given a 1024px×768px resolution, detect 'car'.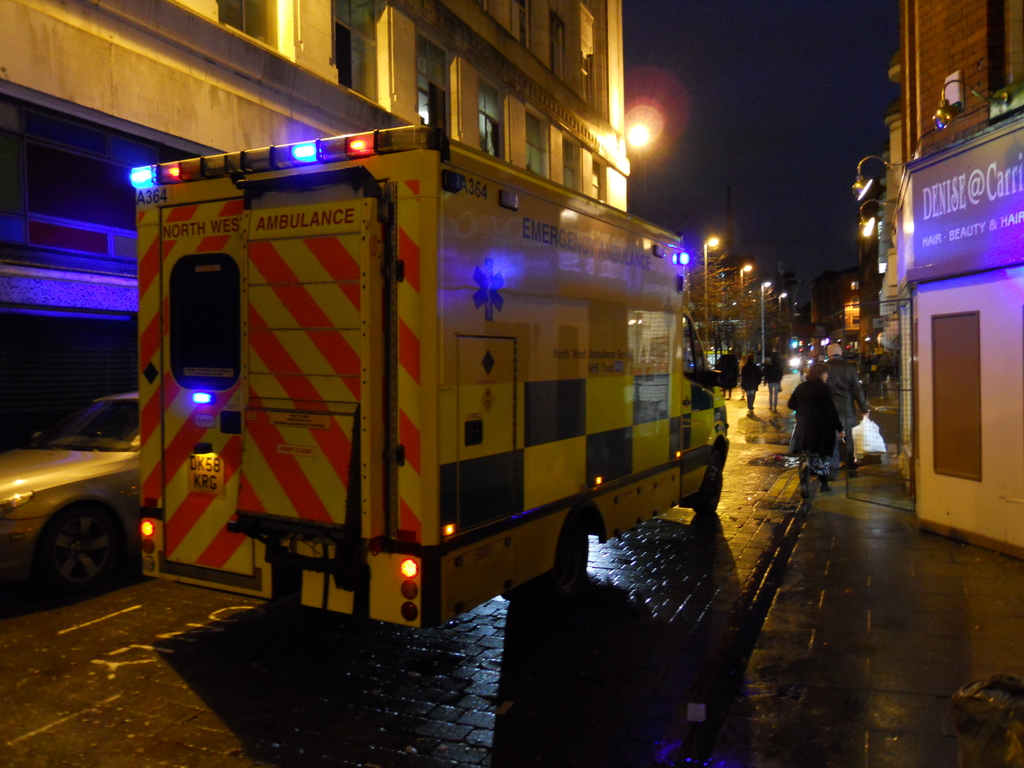
select_region(0, 390, 142, 596).
